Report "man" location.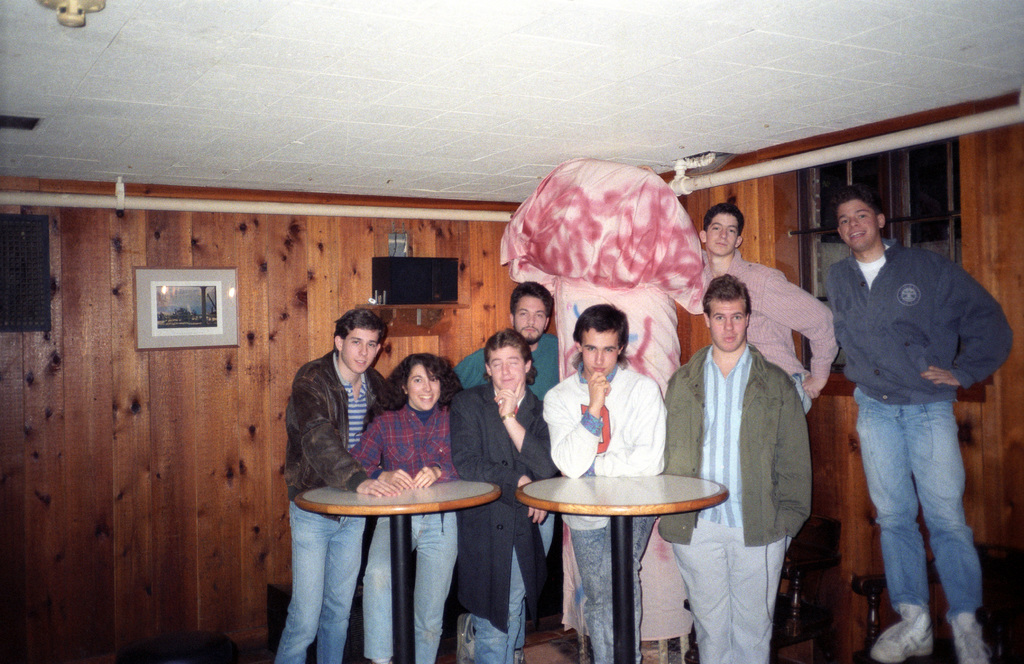
Report: (x1=698, y1=203, x2=840, y2=413).
